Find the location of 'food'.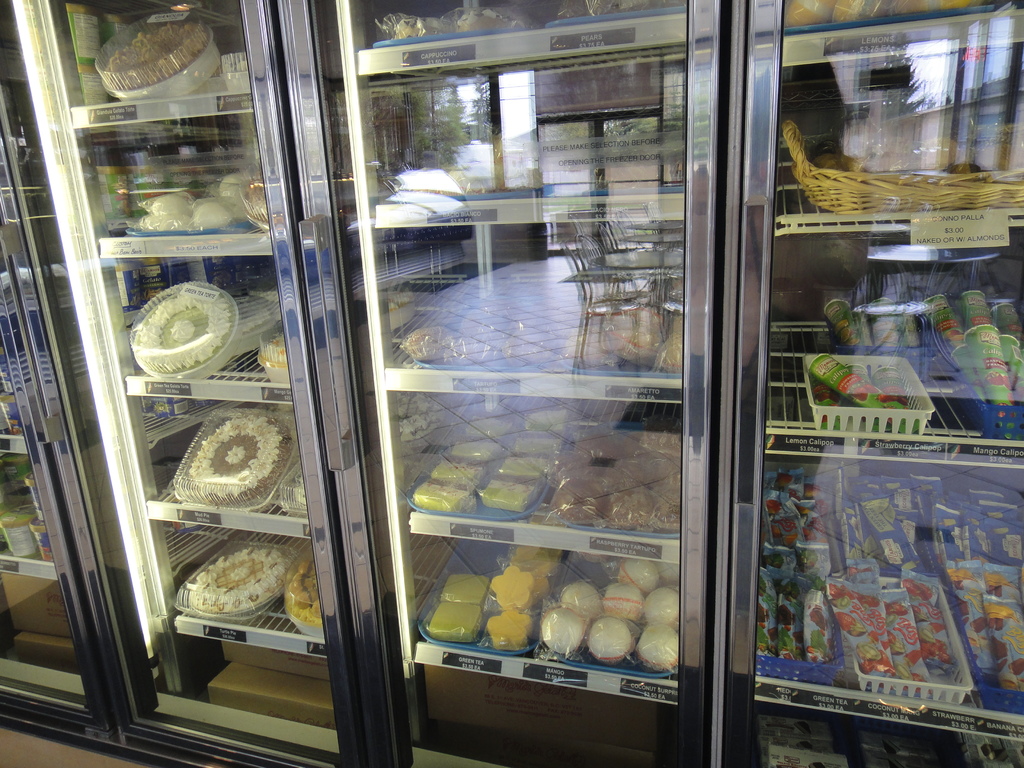
Location: bbox=[285, 549, 321, 631].
